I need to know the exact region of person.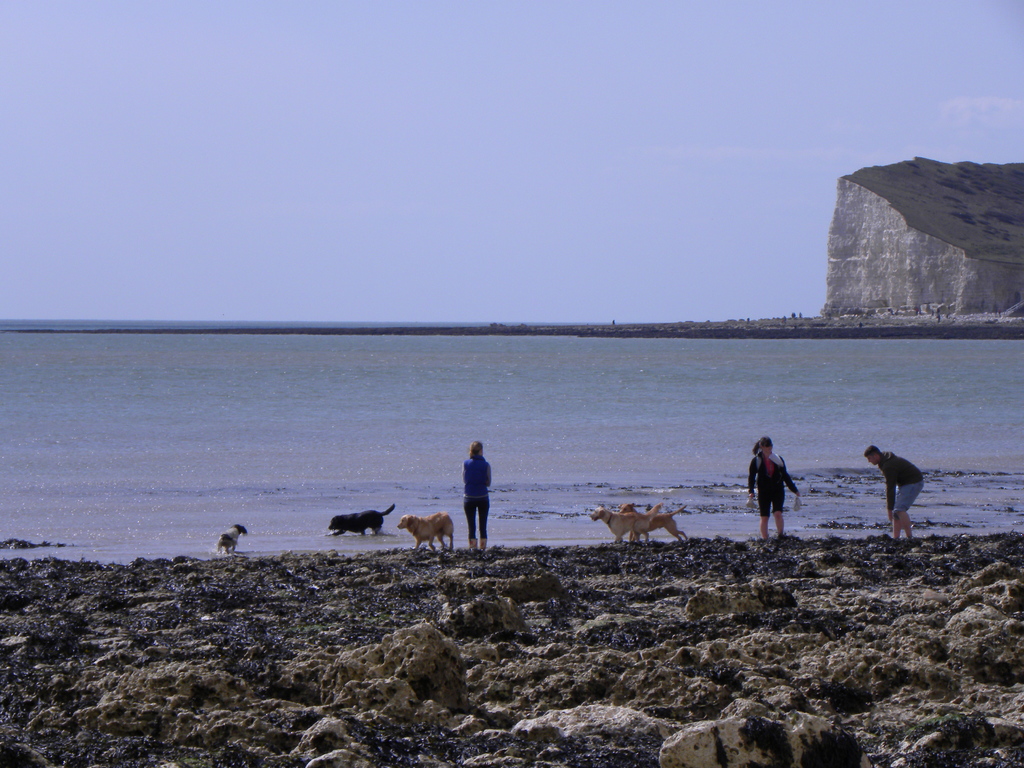
Region: <region>863, 445, 924, 538</region>.
